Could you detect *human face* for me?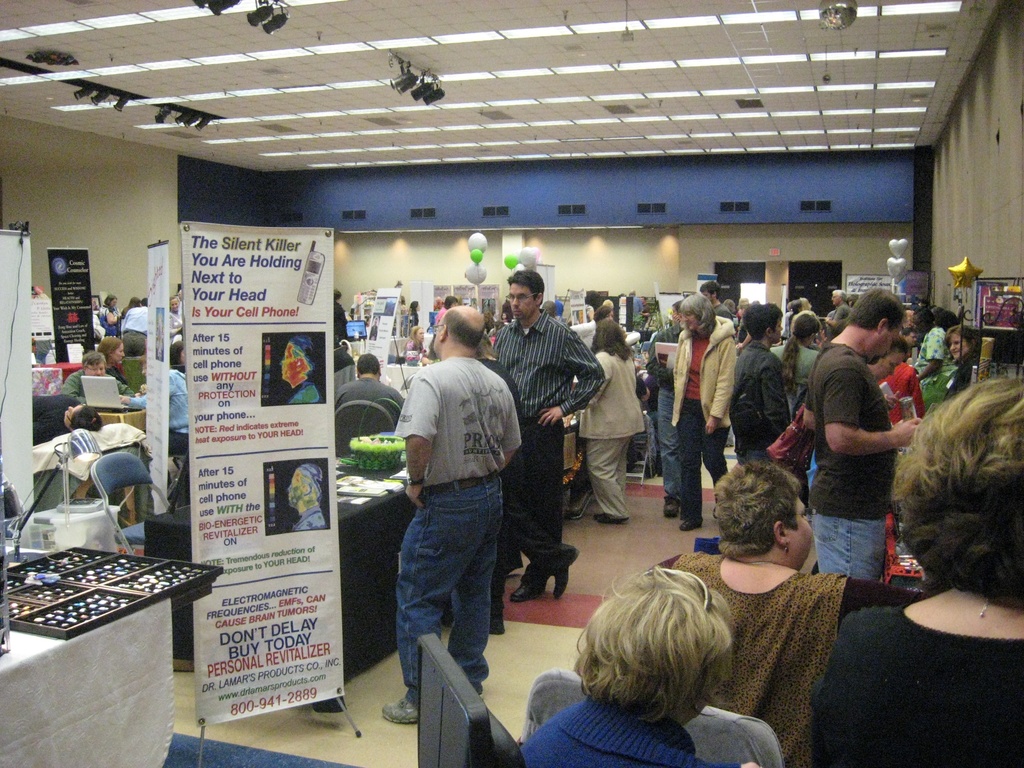
Detection result: l=789, t=496, r=810, b=562.
